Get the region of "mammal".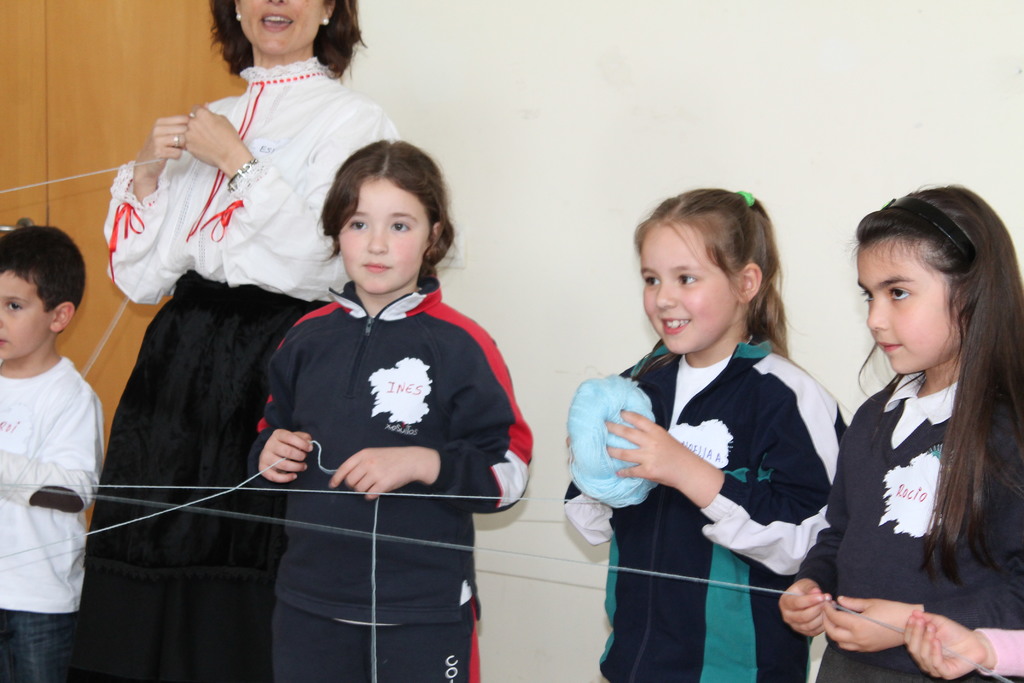
(x1=900, y1=605, x2=1023, y2=682).
